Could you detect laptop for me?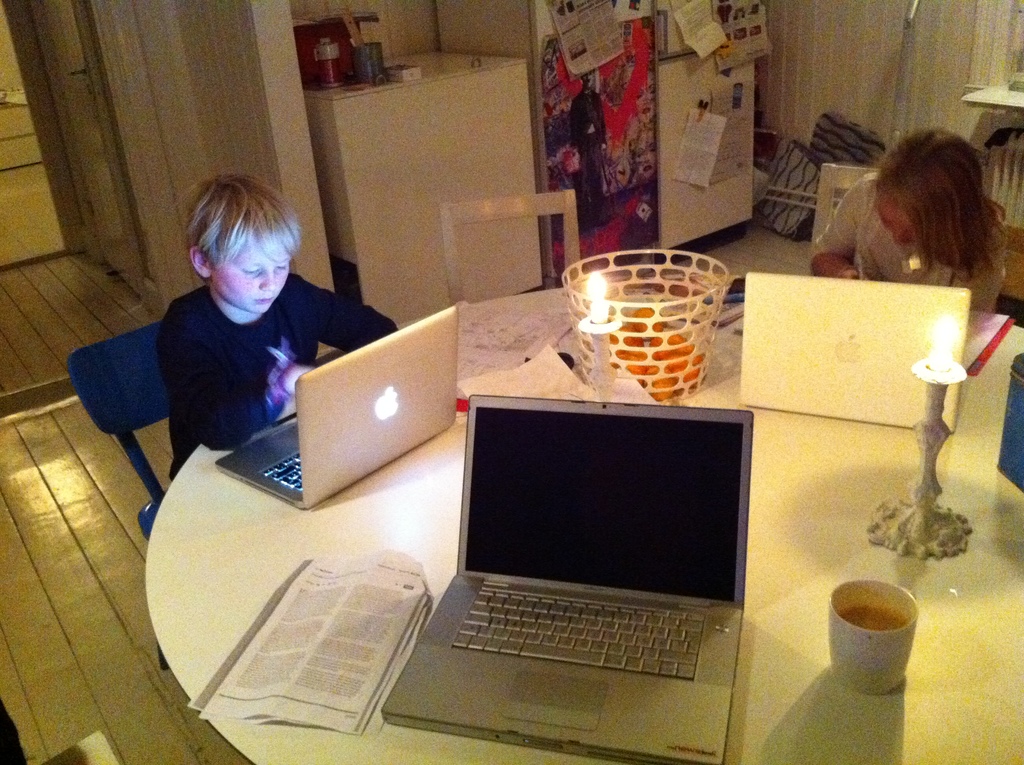
Detection result: Rect(379, 394, 753, 764).
